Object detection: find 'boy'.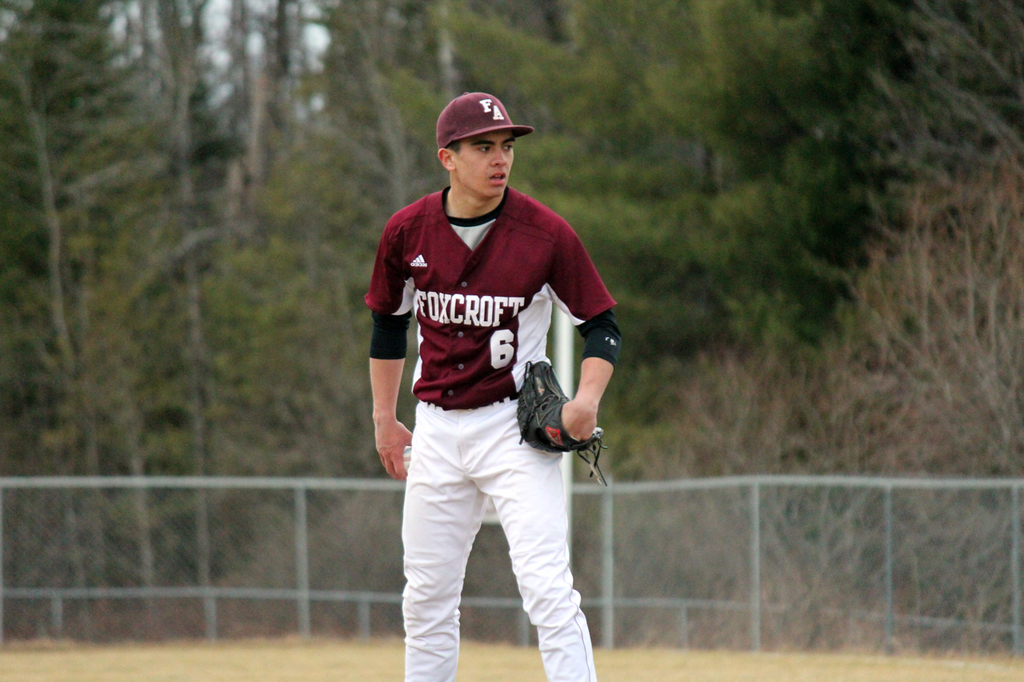
region(366, 93, 621, 681).
